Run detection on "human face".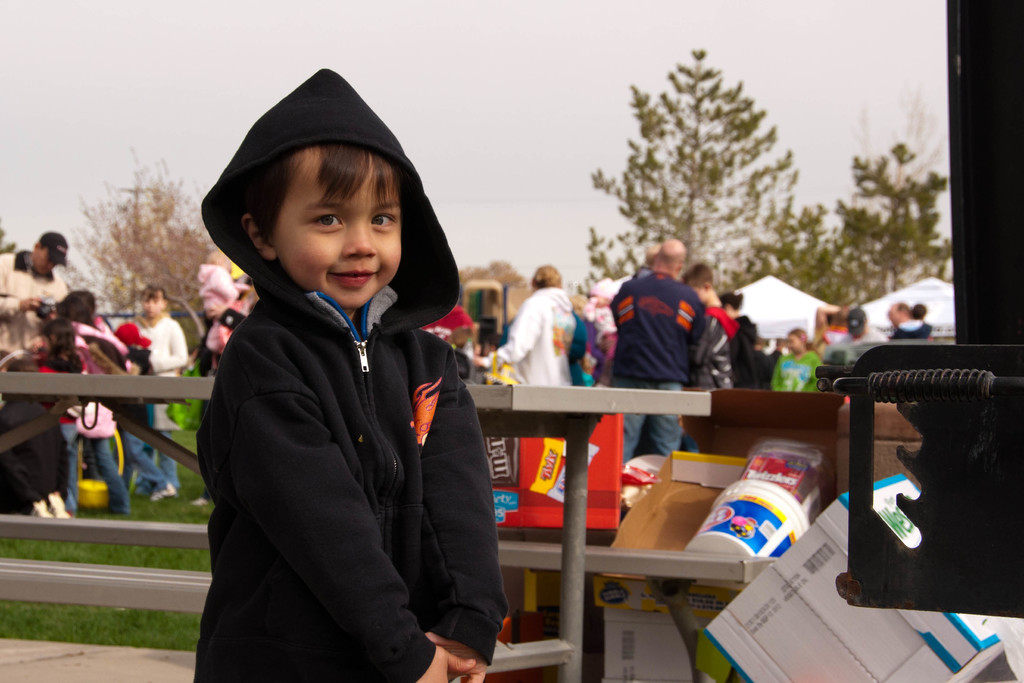
Result: 140, 288, 163, 313.
